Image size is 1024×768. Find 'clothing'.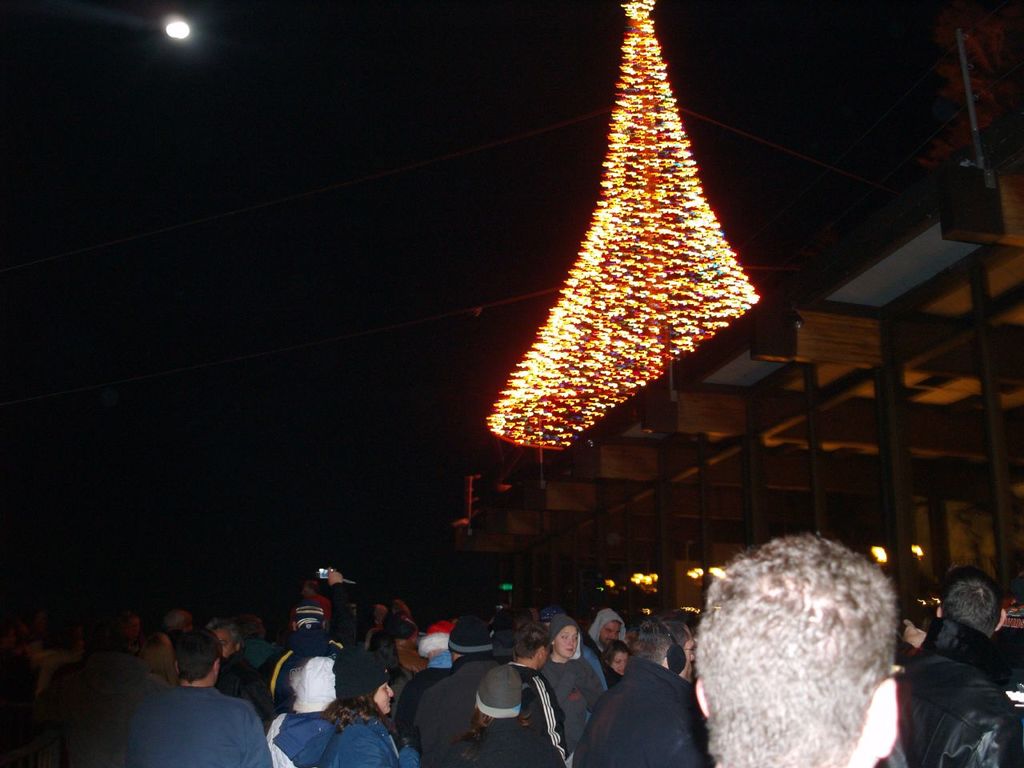
[114, 677, 270, 767].
